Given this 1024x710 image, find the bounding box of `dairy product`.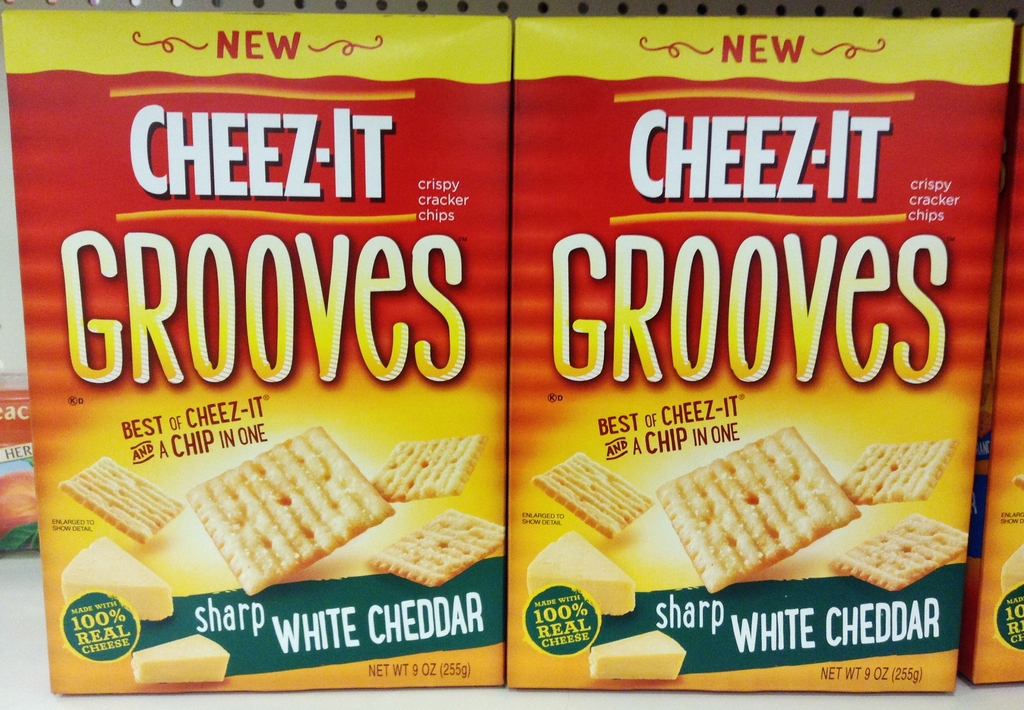
Rect(591, 627, 687, 682).
